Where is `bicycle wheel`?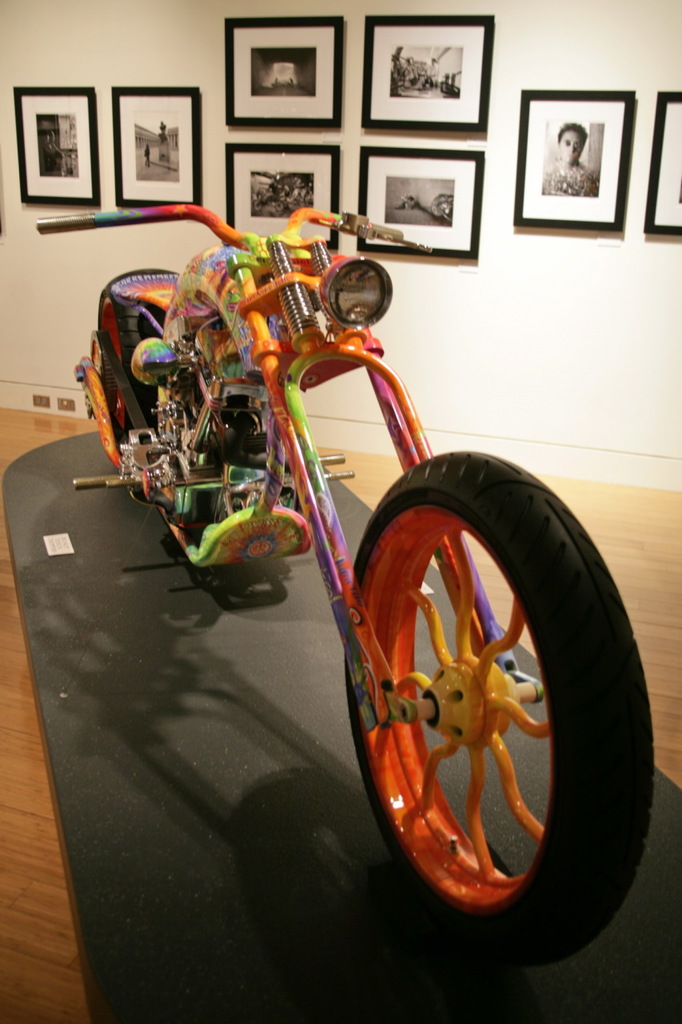
rect(332, 464, 596, 947).
